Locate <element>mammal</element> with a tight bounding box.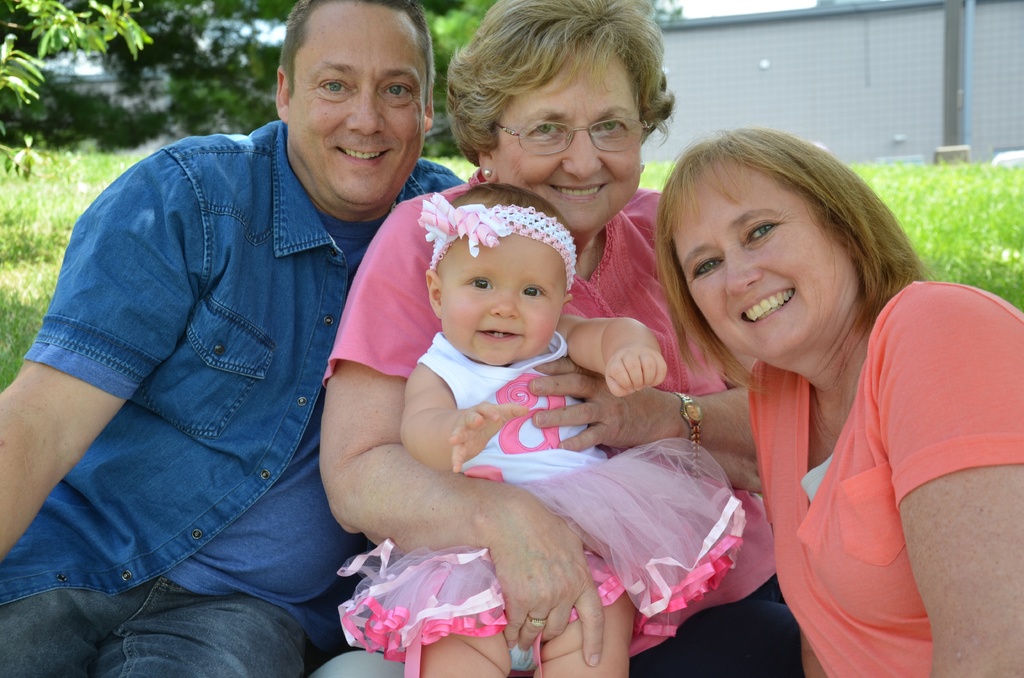
337/185/740/677.
